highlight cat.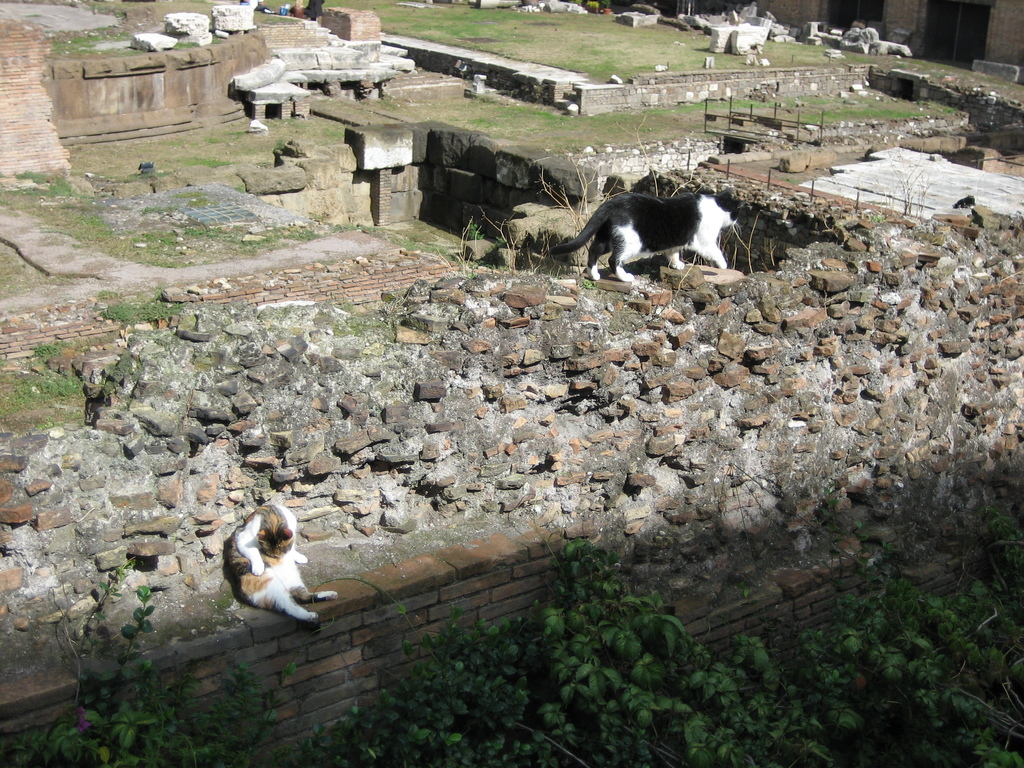
Highlighted region: bbox(225, 506, 344, 621).
